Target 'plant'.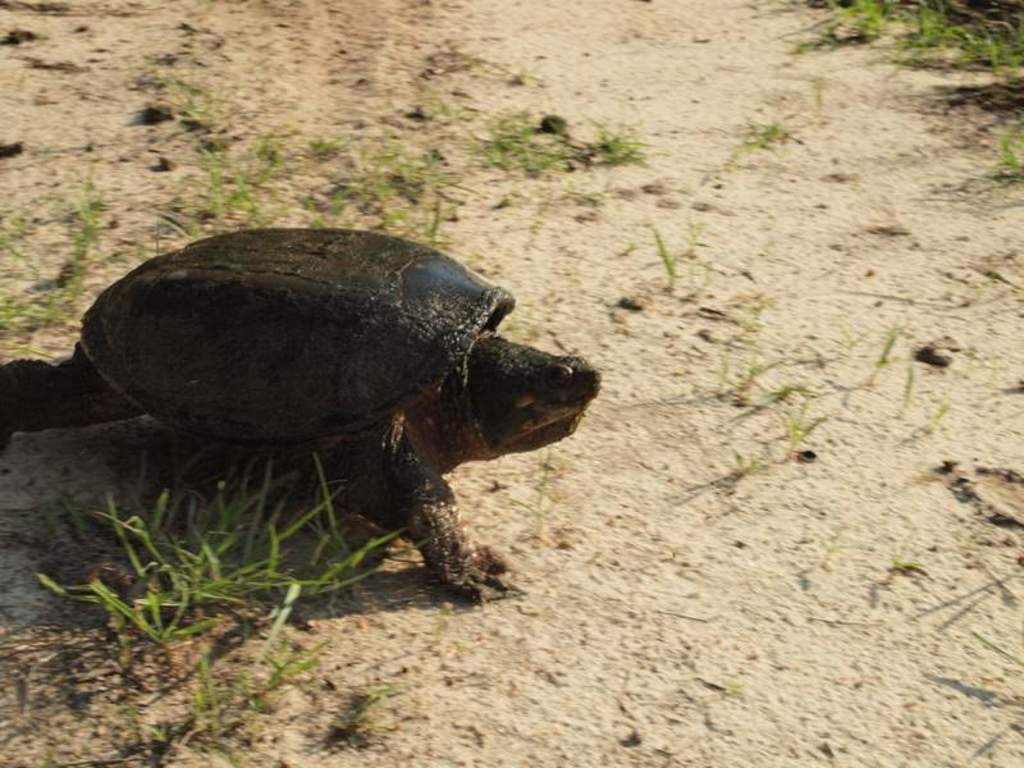
Target region: left=205, top=147, right=224, bottom=207.
